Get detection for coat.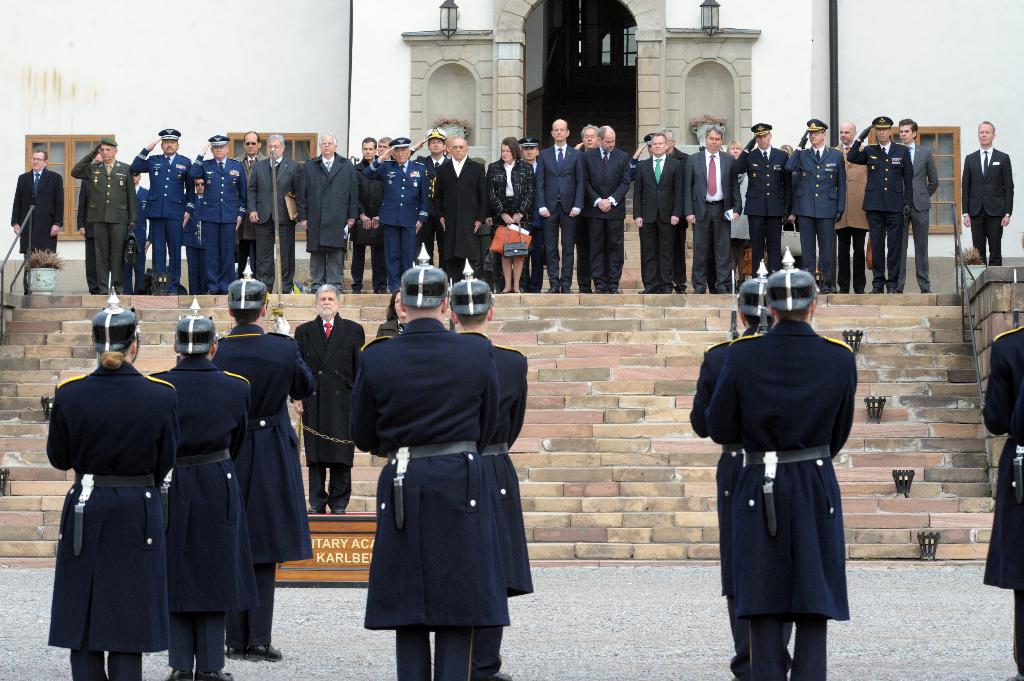
Detection: bbox=(12, 166, 67, 248).
